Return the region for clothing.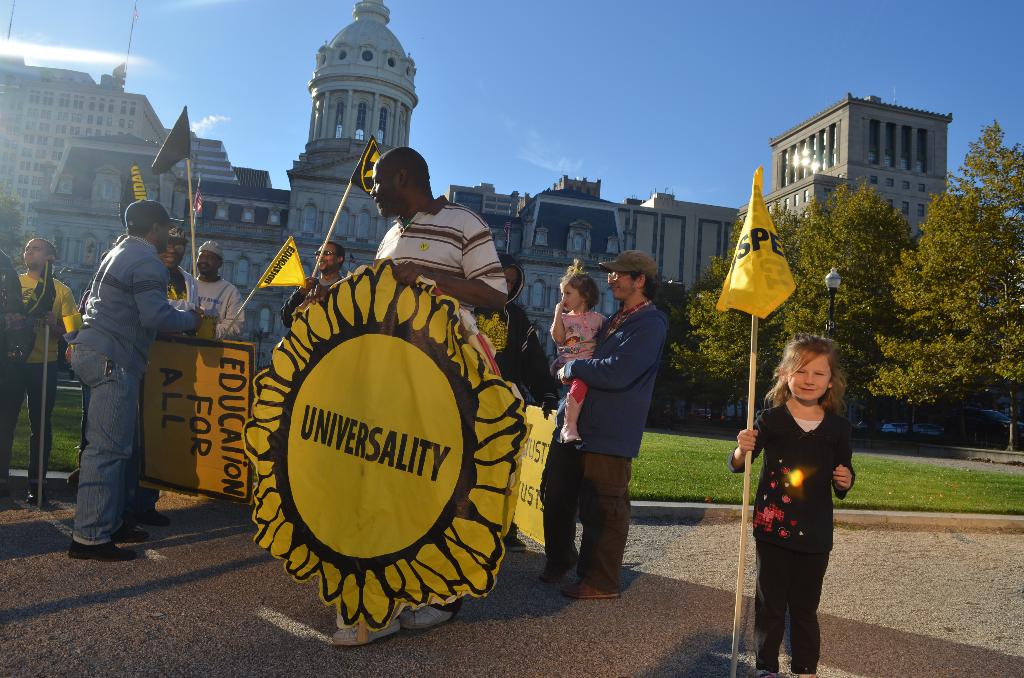
[left=374, top=193, right=504, bottom=322].
